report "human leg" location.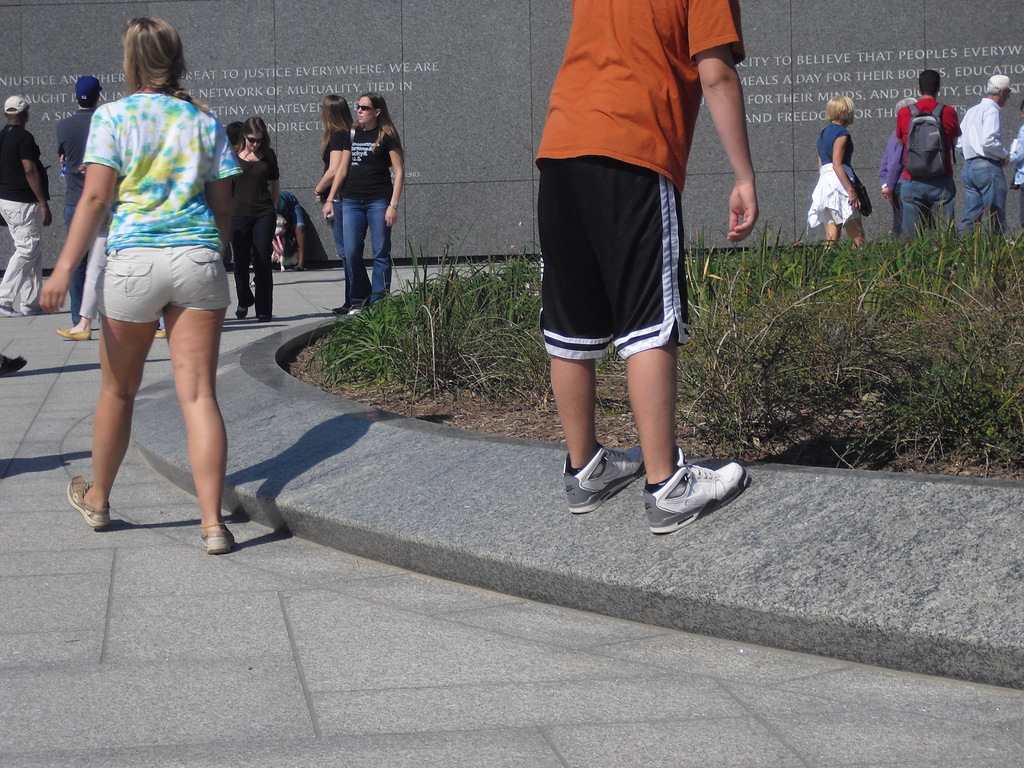
Report: locate(251, 213, 275, 320).
